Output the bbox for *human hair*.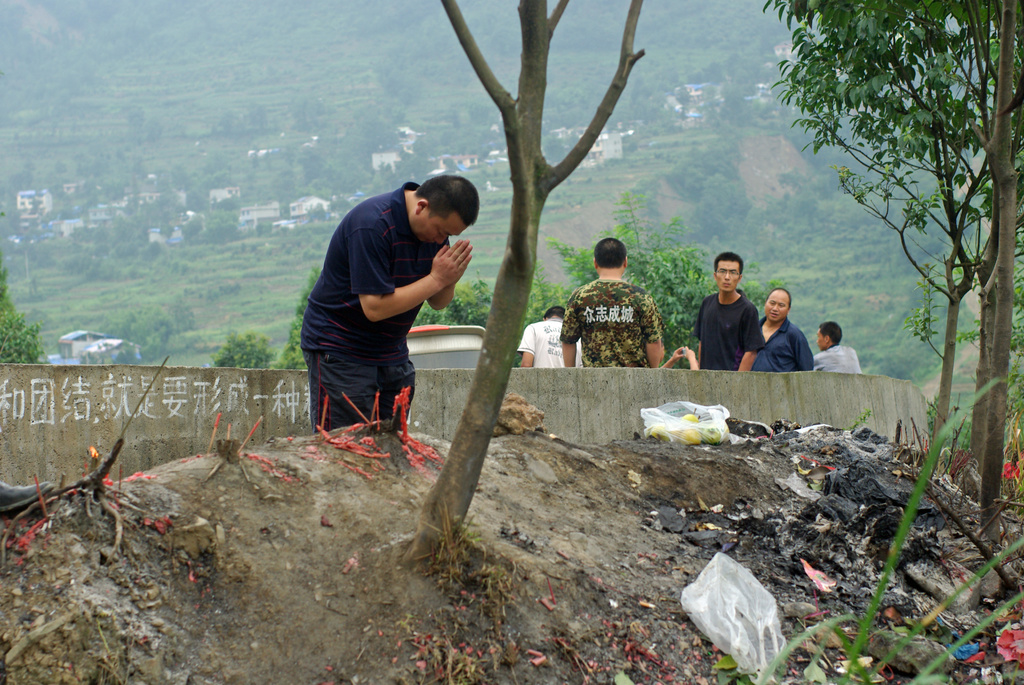
[left=821, top=320, right=842, bottom=342].
